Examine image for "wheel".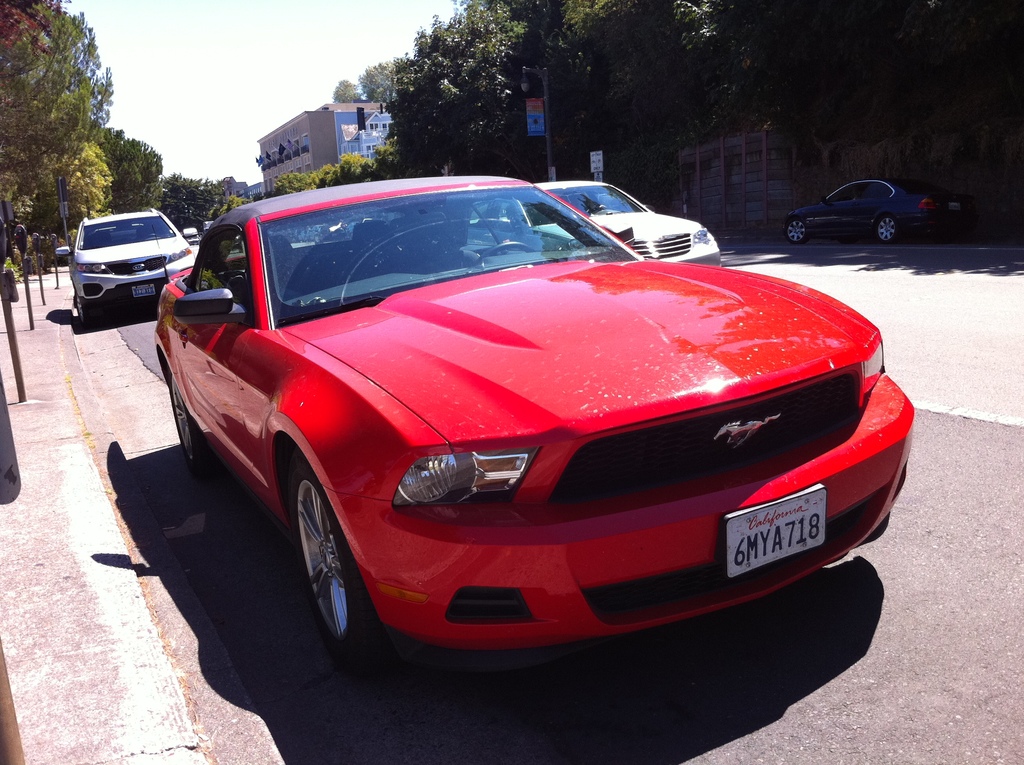
Examination result: rect(479, 240, 535, 265).
